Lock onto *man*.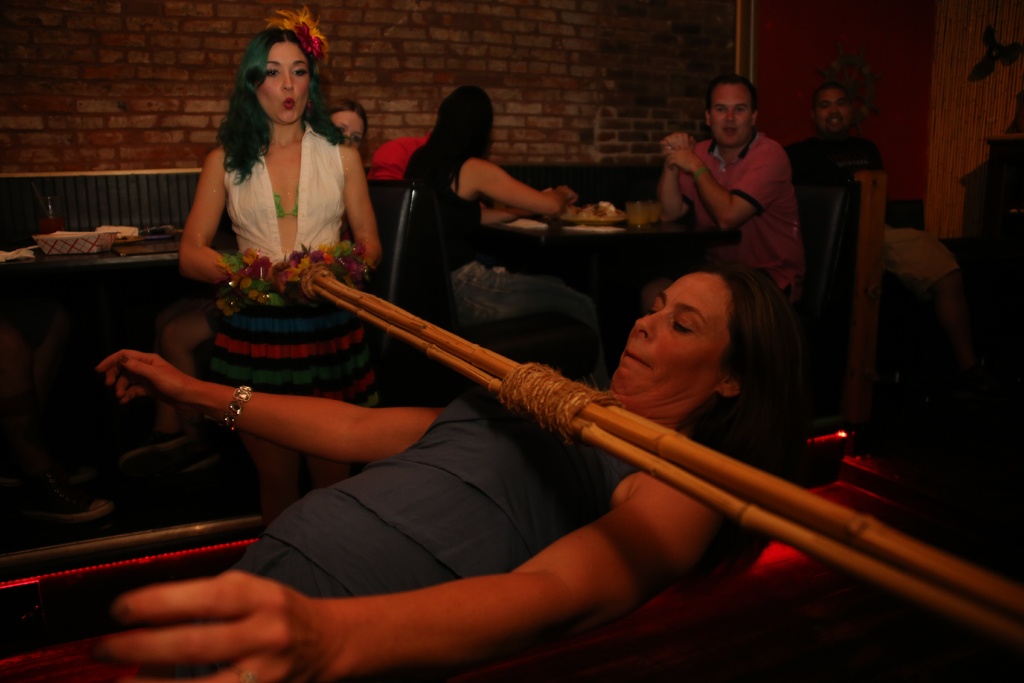
Locked: x1=621, y1=94, x2=813, y2=254.
